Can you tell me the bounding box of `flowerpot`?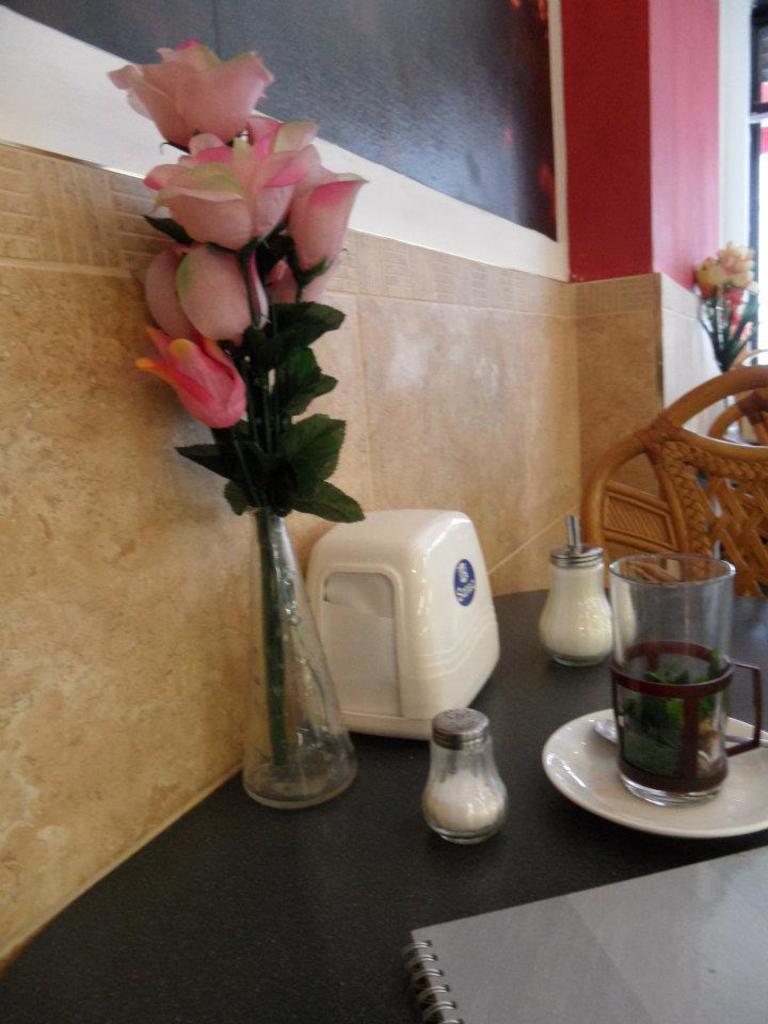
(183, 396, 342, 821).
